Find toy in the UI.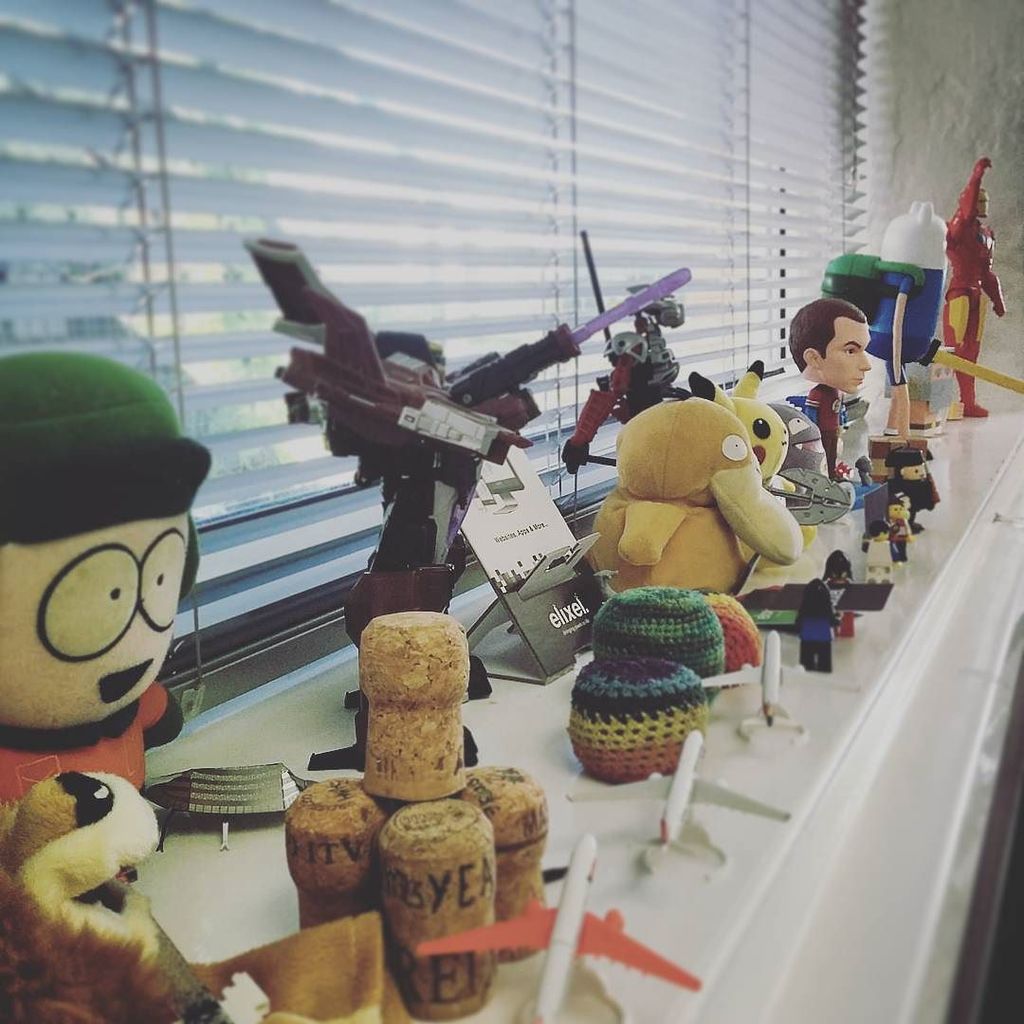
UI element at x1=949, y1=142, x2=1013, y2=459.
